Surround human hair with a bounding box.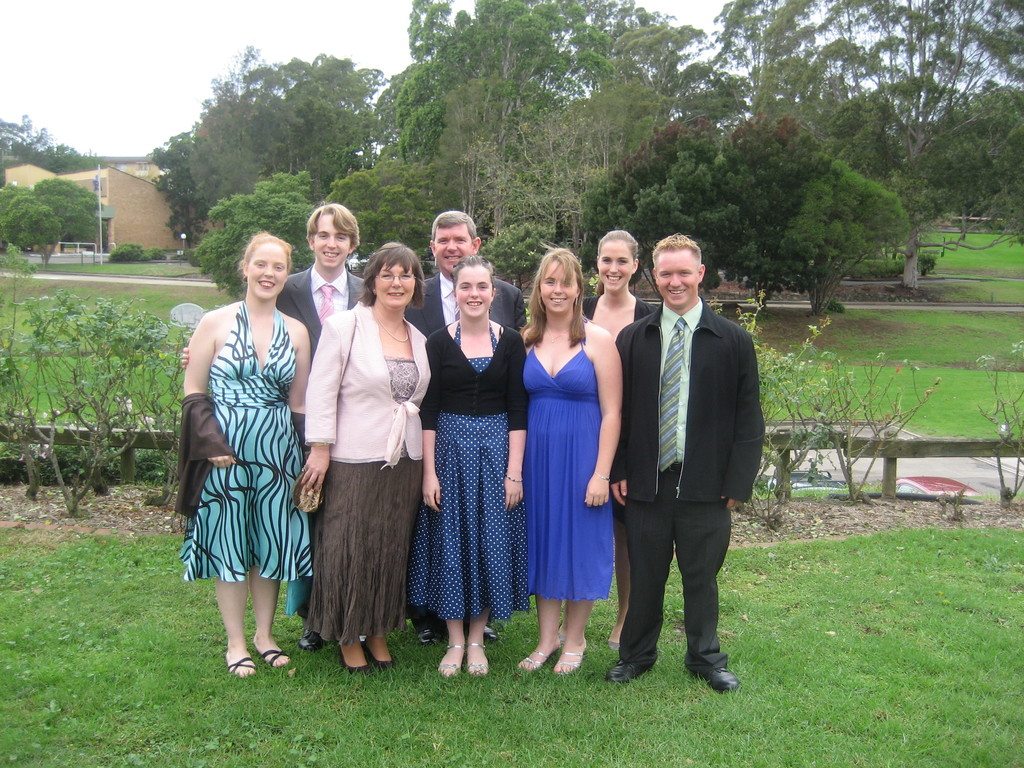
l=241, t=228, r=293, b=271.
